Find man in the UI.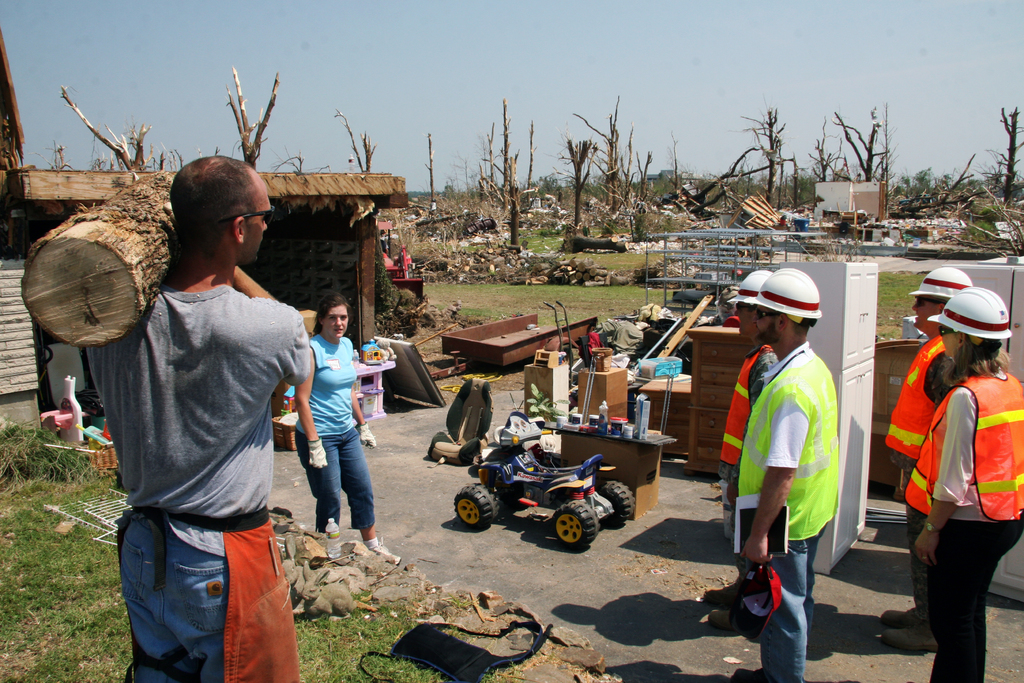
UI element at (732,265,842,682).
